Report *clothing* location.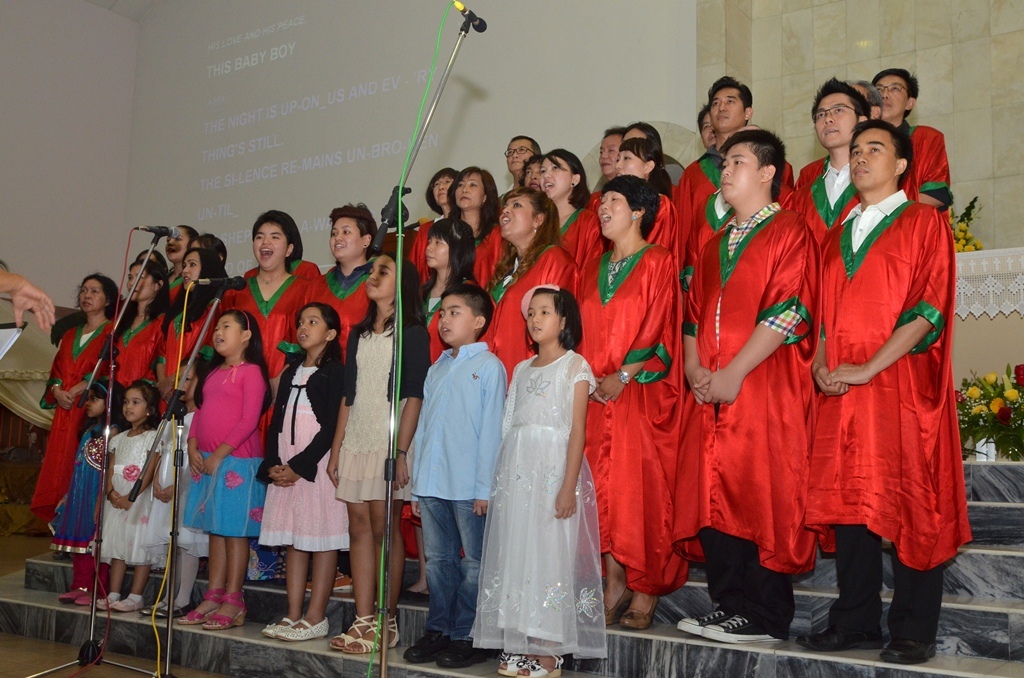
Report: 181:352:284:575.
